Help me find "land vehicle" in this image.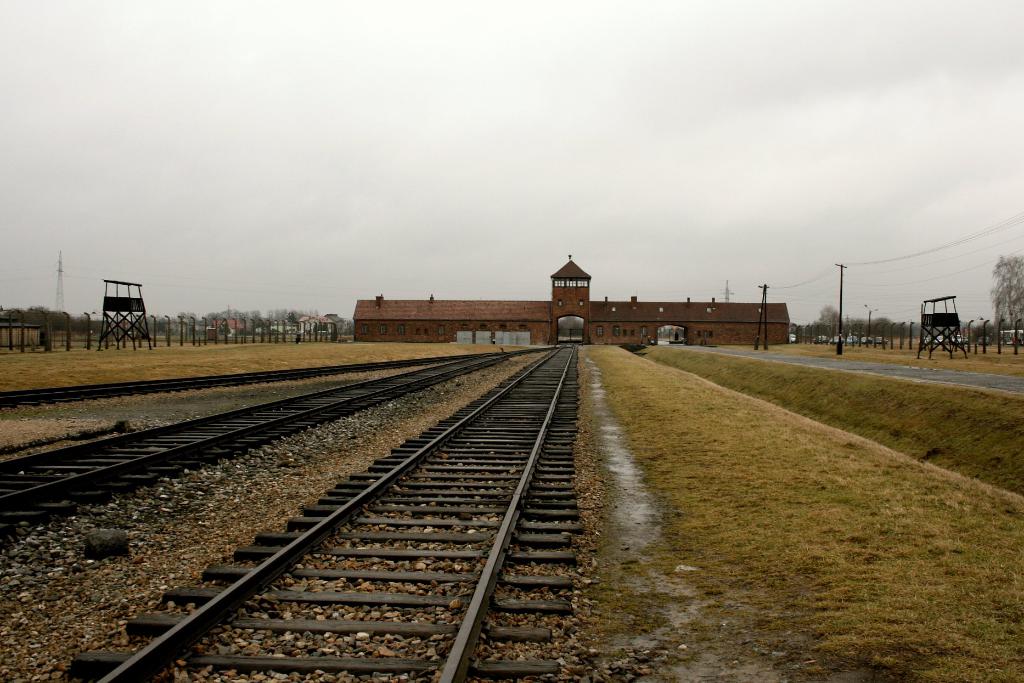
Found it: bbox=(847, 334, 858, 343).
